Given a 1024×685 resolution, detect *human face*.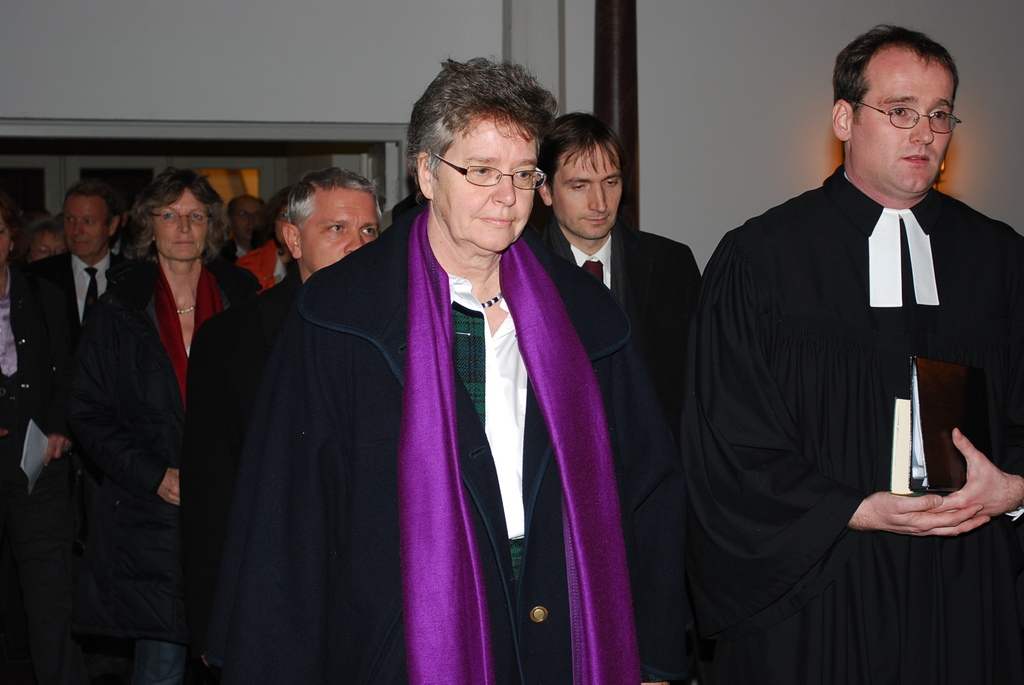
{"x1": 303, "y1": 189, "x2": 379, "y2": 272}.
